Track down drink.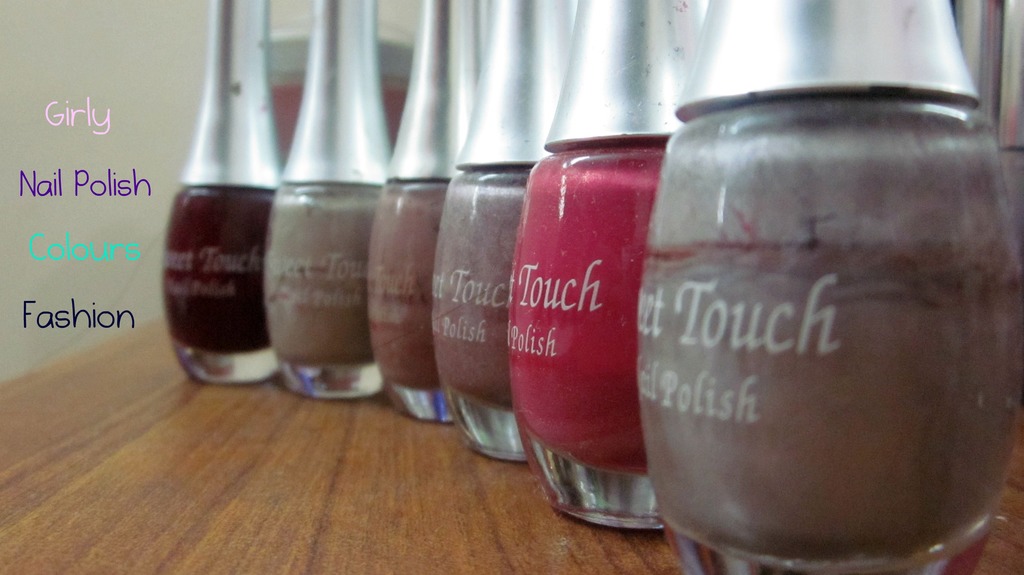
Tracked to <box>620,59,1023,574</box>.
